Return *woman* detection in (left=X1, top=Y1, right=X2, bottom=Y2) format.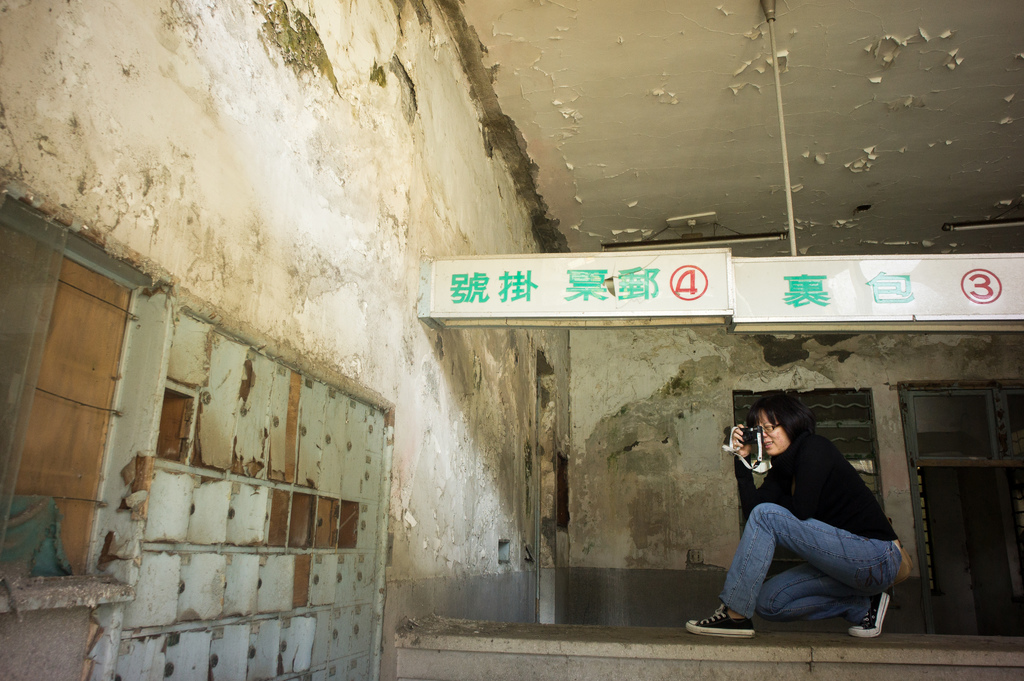
(left=682, top=397, right=911, bottom=642).
